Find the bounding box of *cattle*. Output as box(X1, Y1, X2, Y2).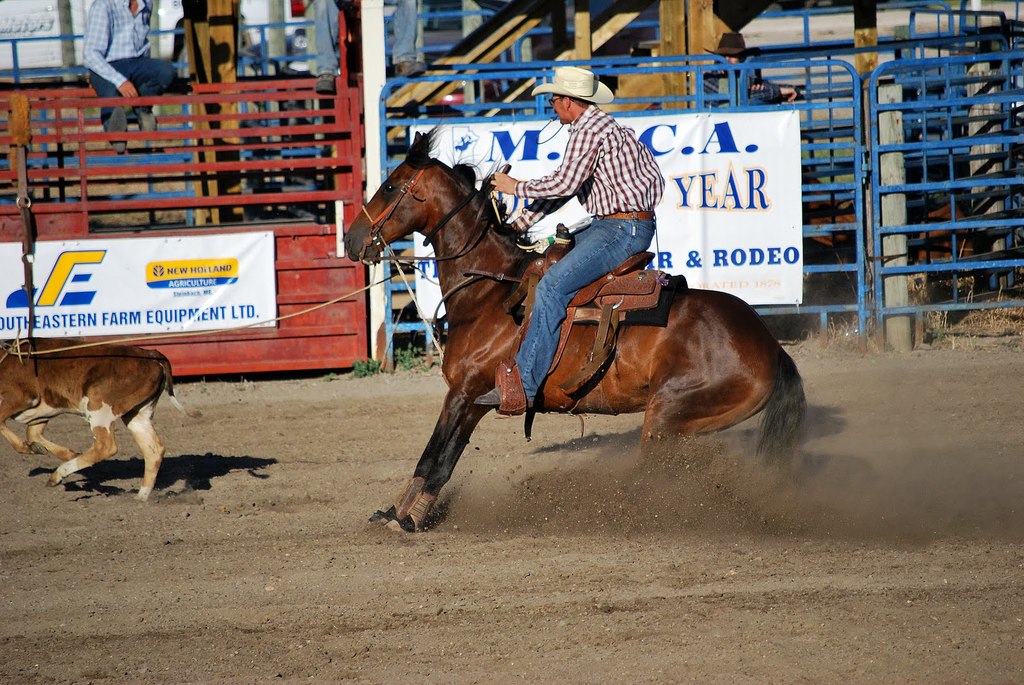
box(0, 333, 207, 505).
